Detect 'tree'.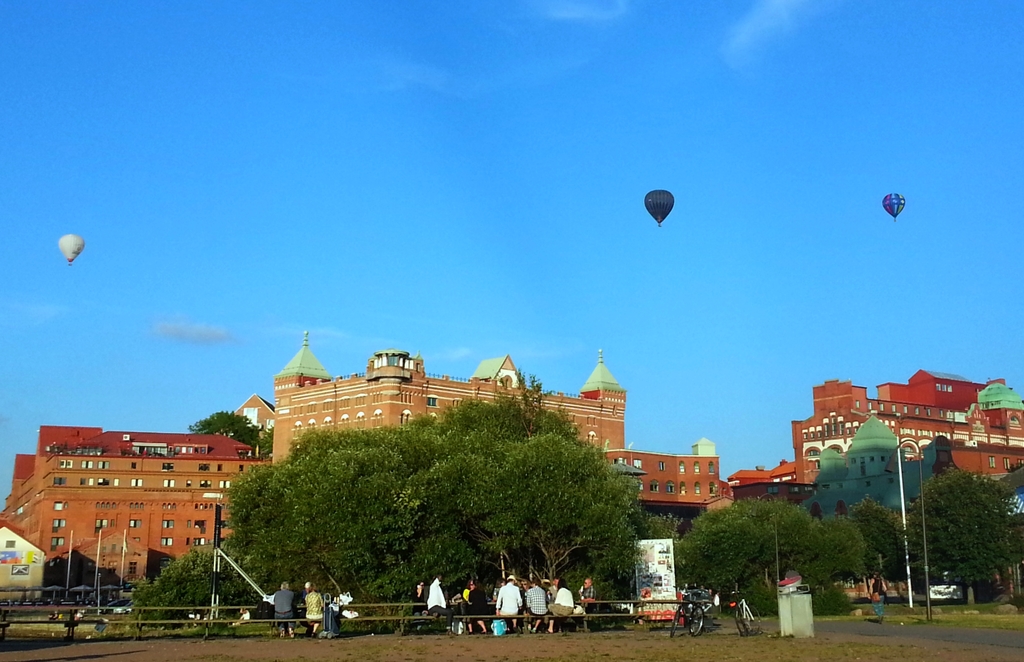
Detected at left=424, top=398, right=589, bottom=456.
